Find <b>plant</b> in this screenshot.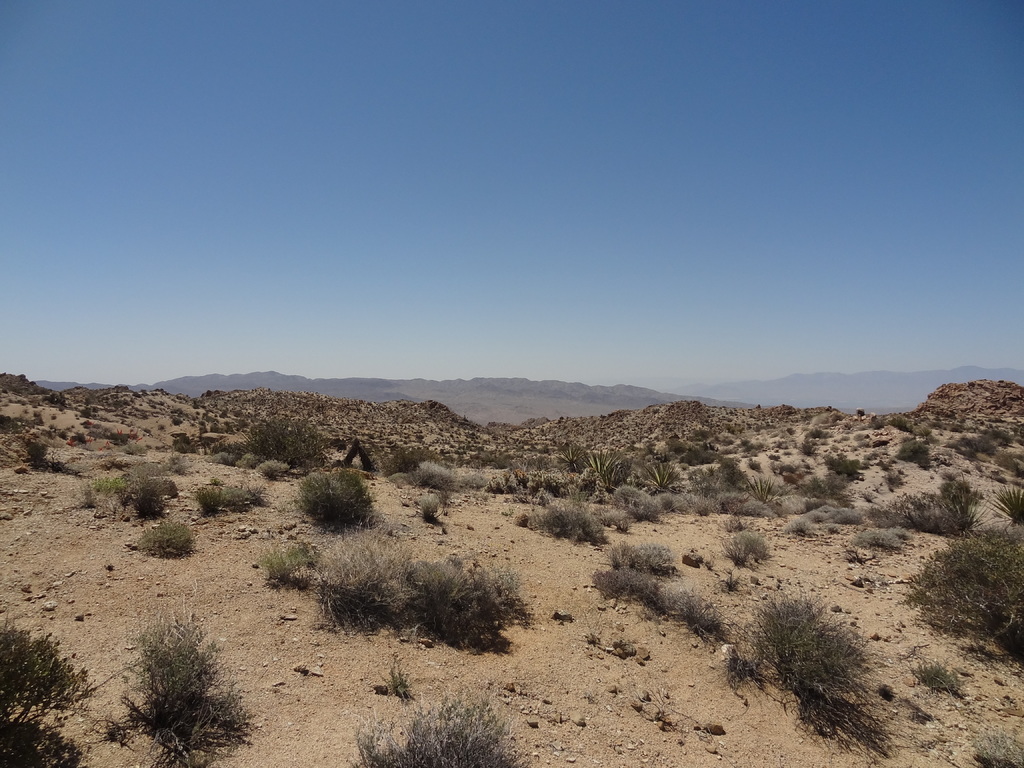
The bounding box for <b>plant</b> is {"x1": 293, "y1": 463, "x2": 378, "y2": 531}.
